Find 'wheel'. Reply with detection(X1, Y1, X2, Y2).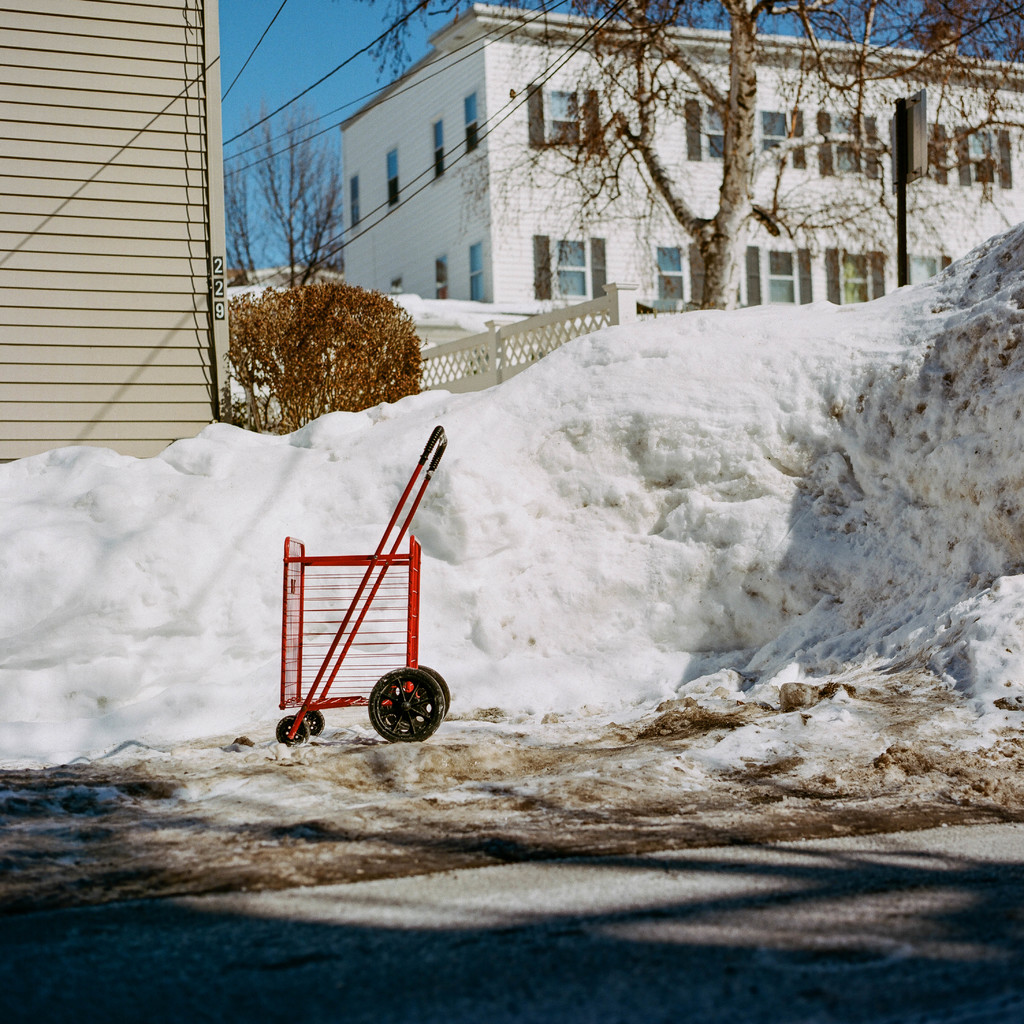
detection(404, 659, 452, 728).
